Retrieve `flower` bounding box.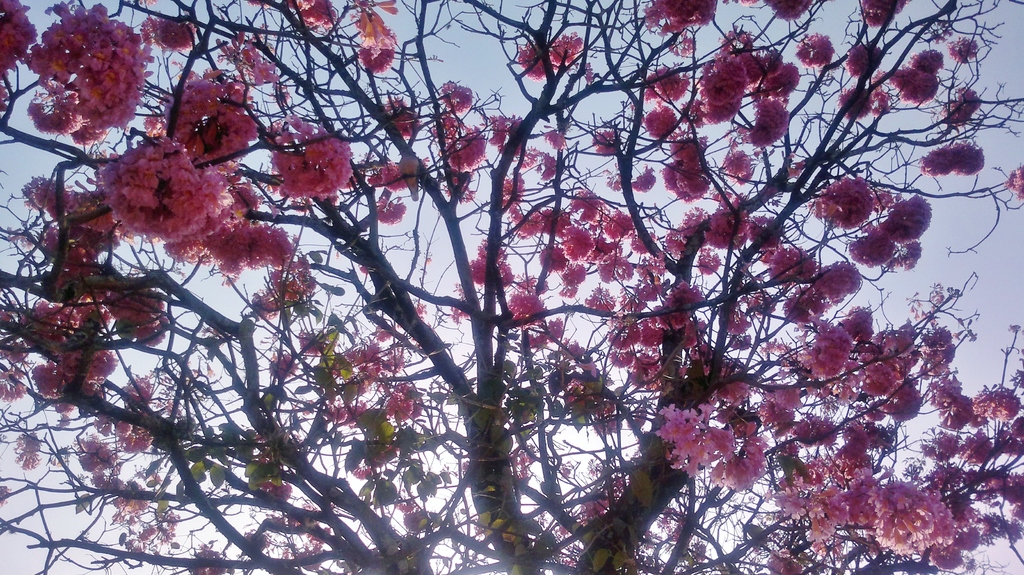
Bounding box: box(368, 155, 417, 201).
